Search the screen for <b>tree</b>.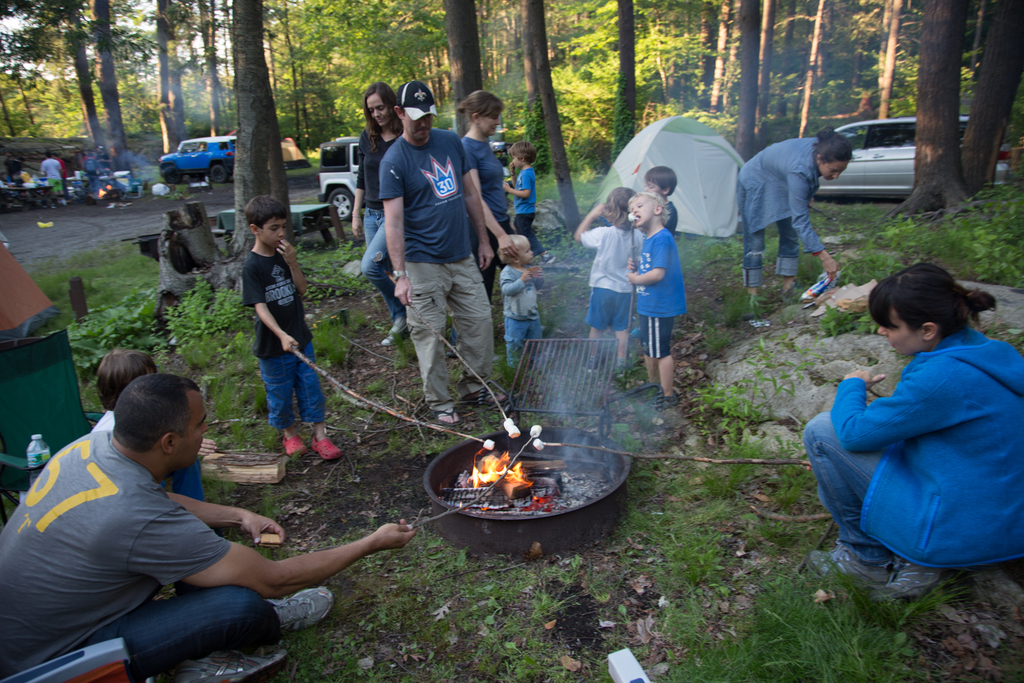
Found at 183,0,241,136.
